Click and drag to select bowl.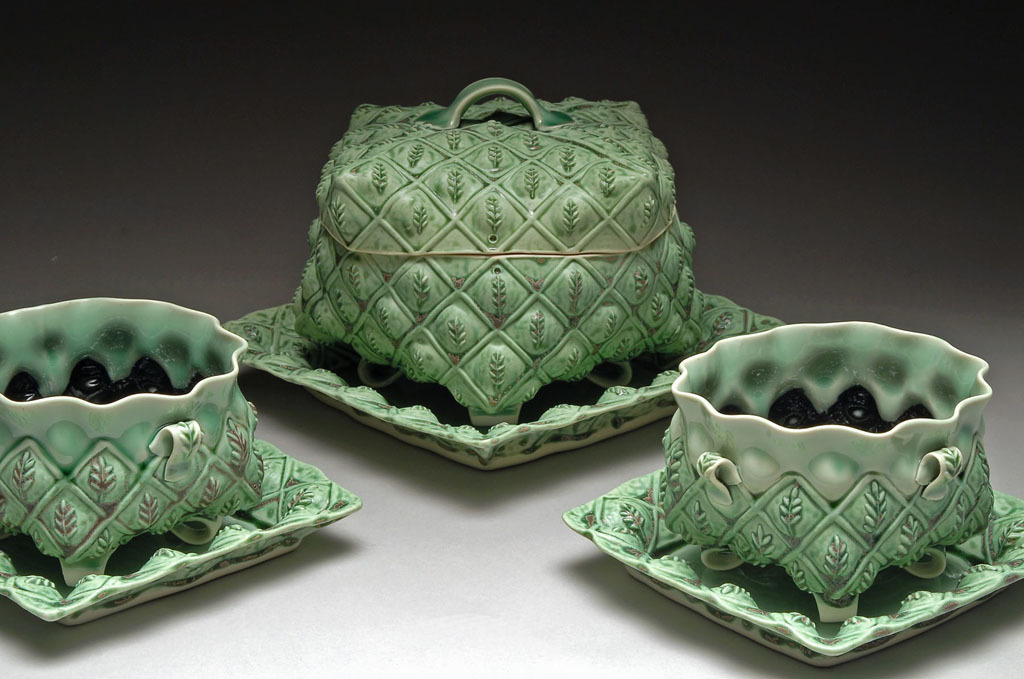
Selection: bbox=(0, 293, 267, 591).
